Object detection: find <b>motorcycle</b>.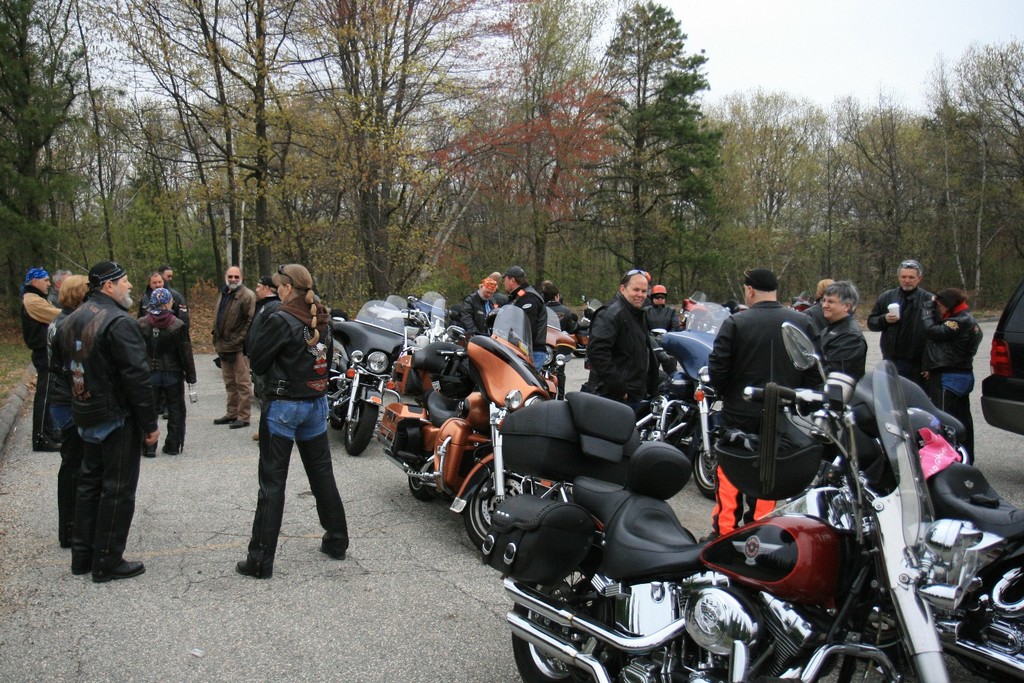
Rect(393, 291, 445, 345).
